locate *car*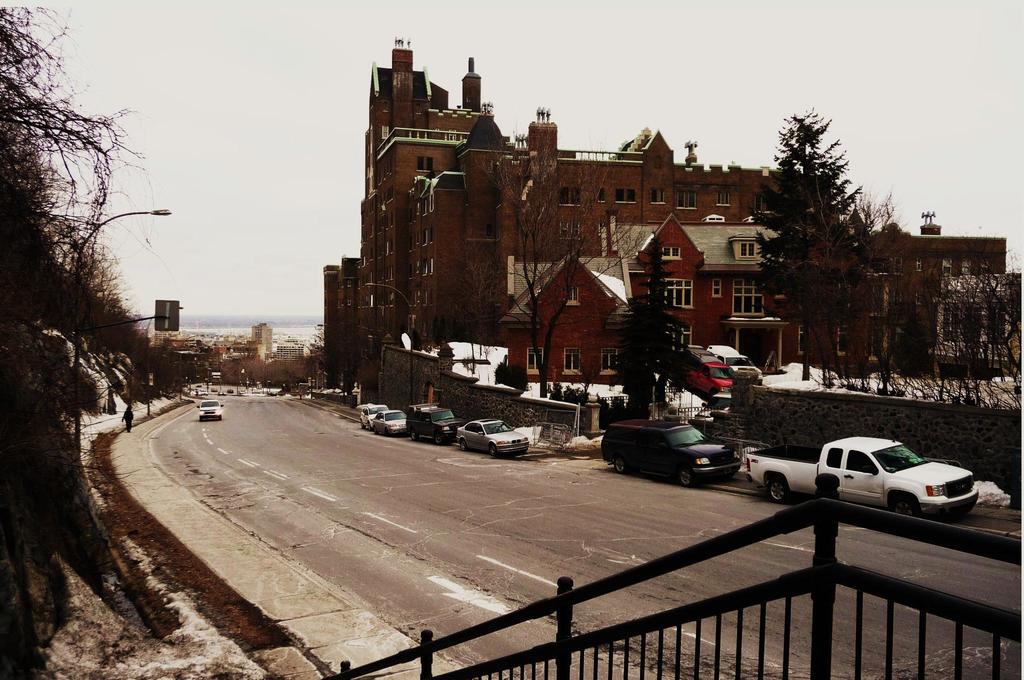
{"left": 197, "top": 399, "right": 223, "bottom": 421}
